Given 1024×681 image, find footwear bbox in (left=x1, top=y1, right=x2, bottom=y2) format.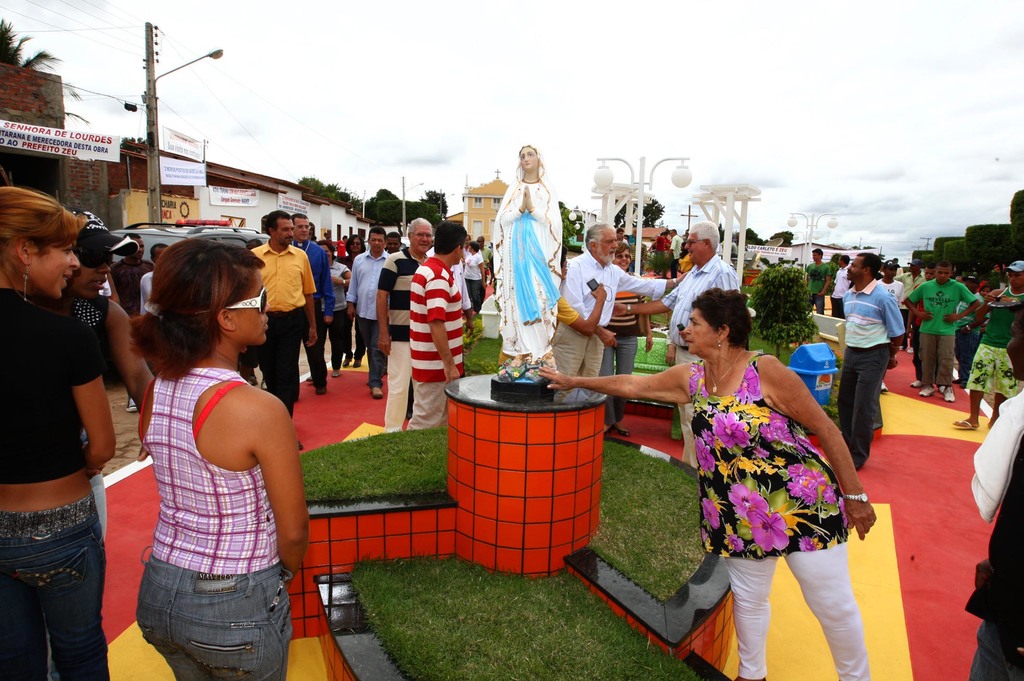
(left=302, top=374, right=310, bottom=382).
